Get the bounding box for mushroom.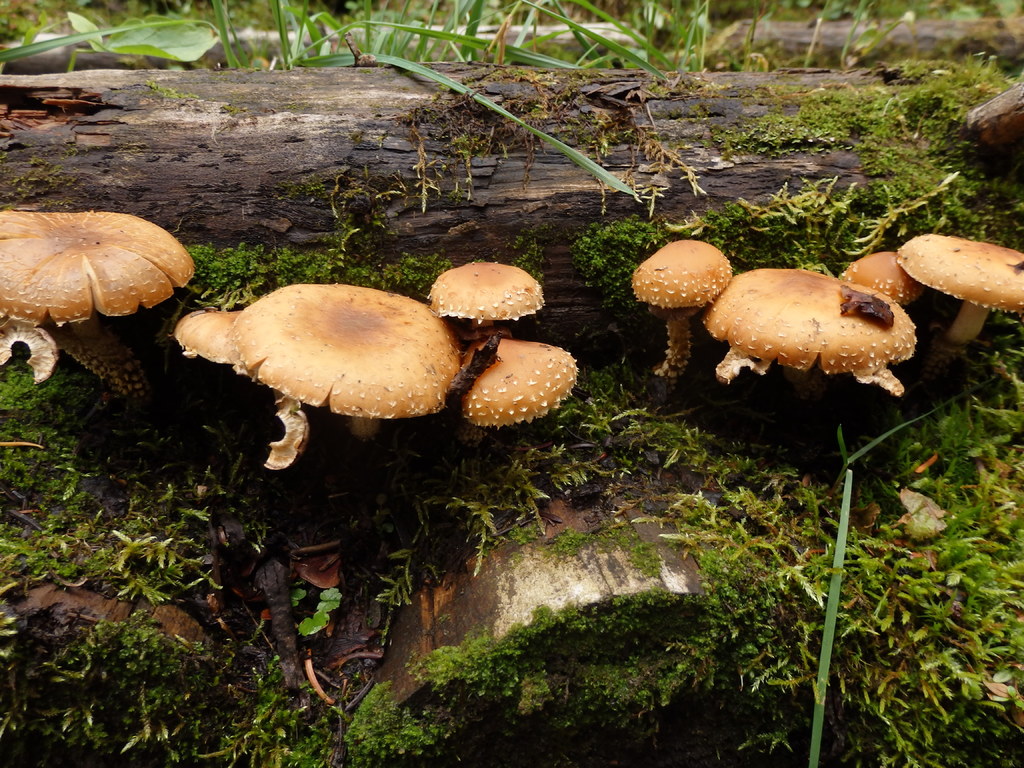
region(473, 324, 576, 433).
